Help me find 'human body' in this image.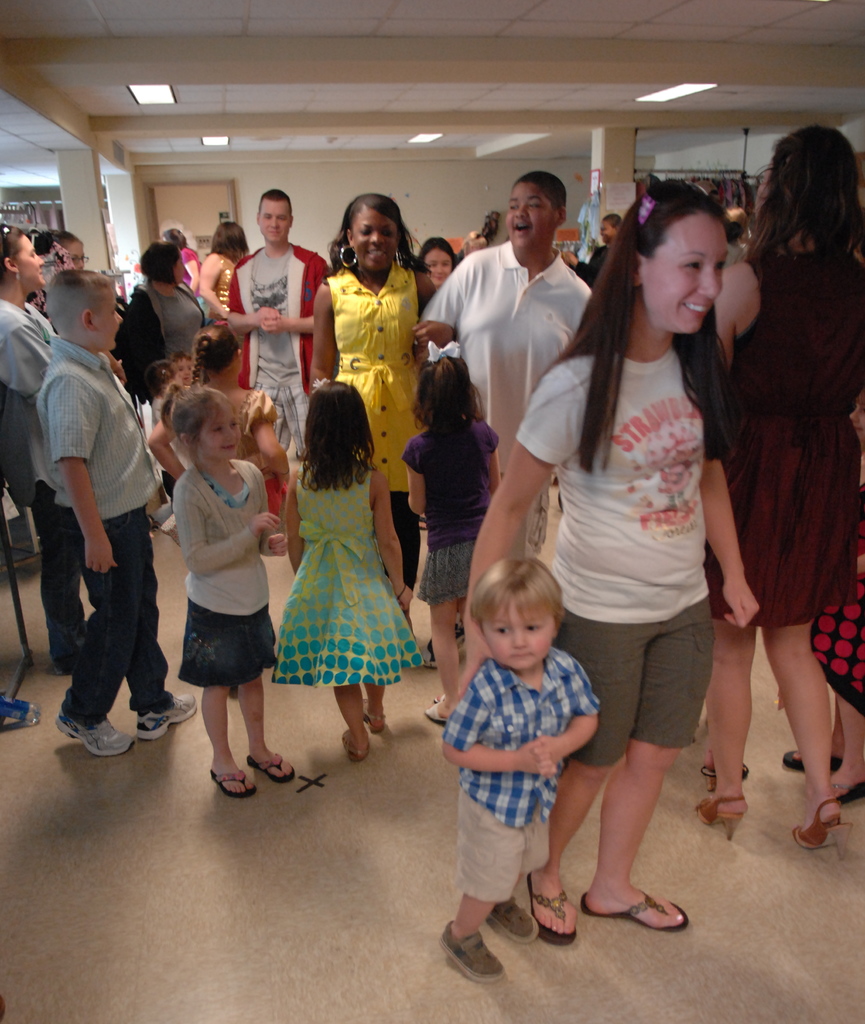
Found it: <bbox>395, 360, 502, 648</bbox>.
